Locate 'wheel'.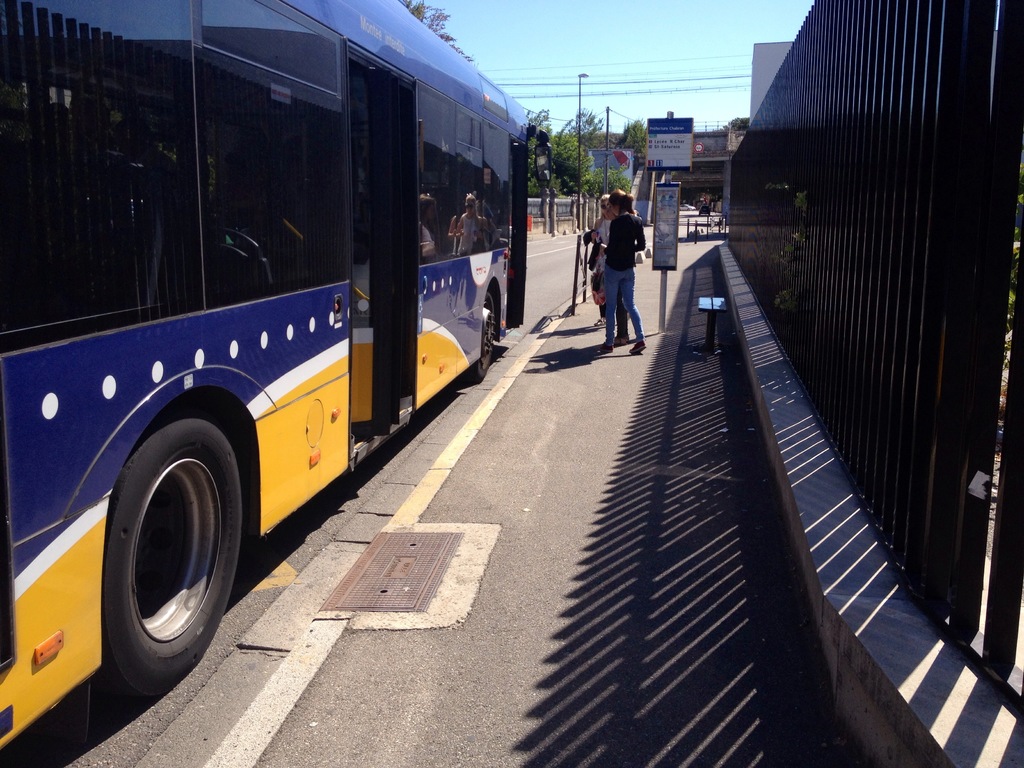
Bounding box: pyautogui.locateOnScreen(69, 406, 224, 687).
